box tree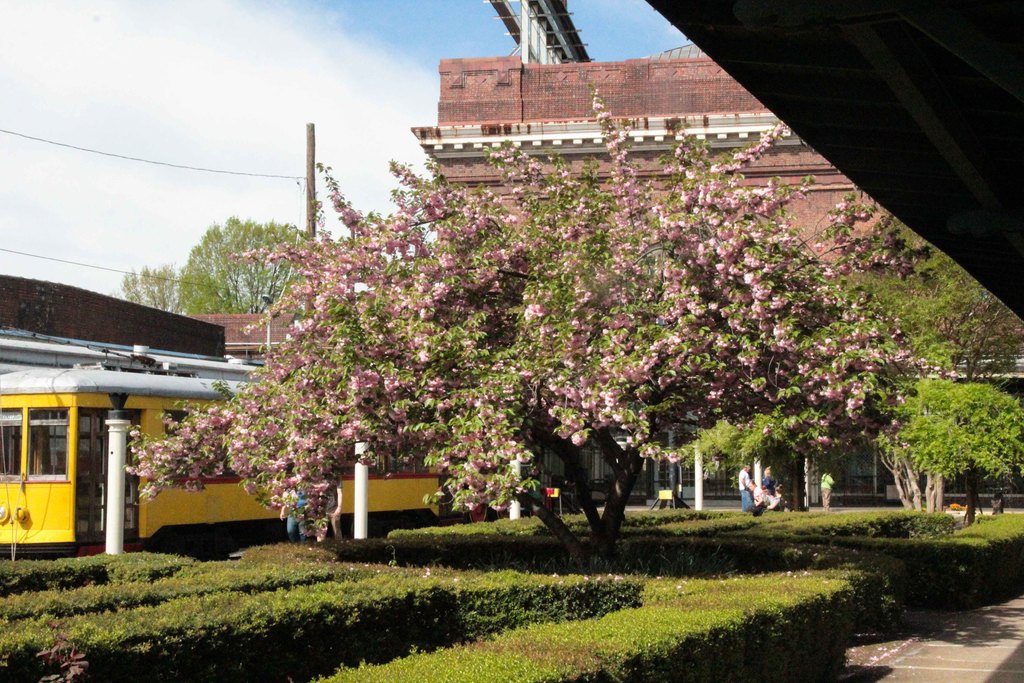
(117,265,175,316)
